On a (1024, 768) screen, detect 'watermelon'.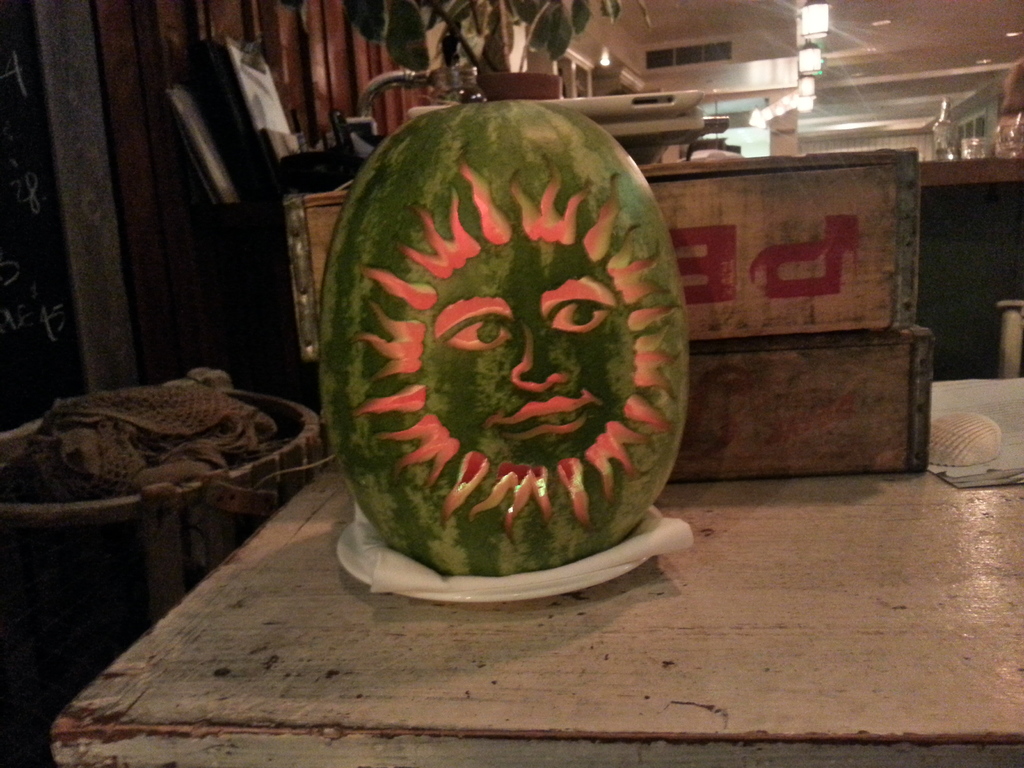
x1=311, y1=97, x2=696, y2=581.
